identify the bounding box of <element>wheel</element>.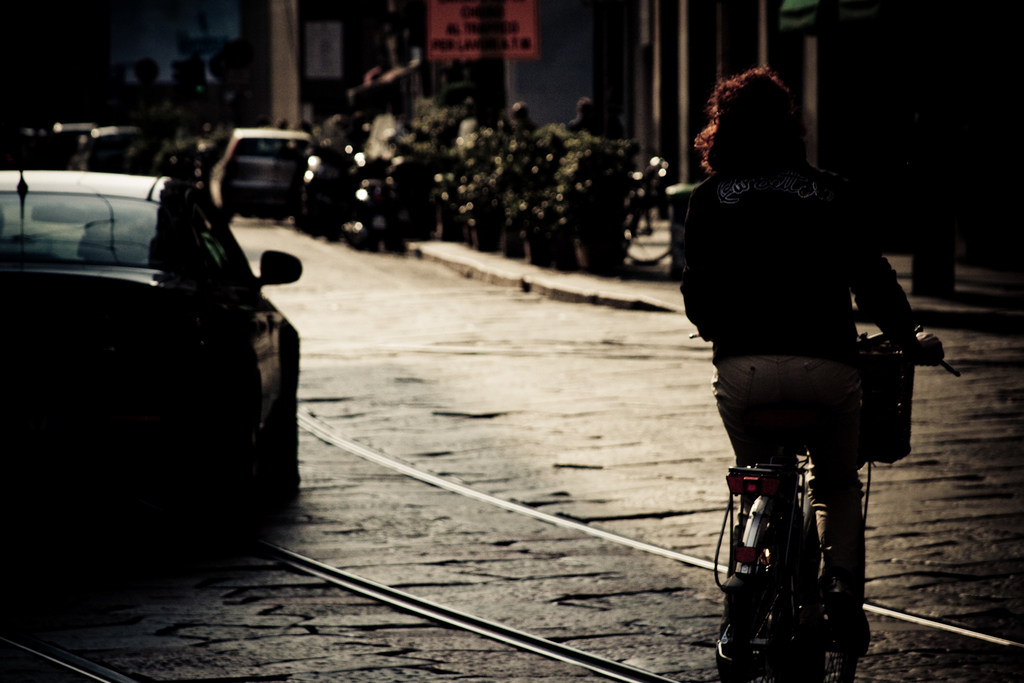
x1=824 y1=463 x2=865 y2=682.
